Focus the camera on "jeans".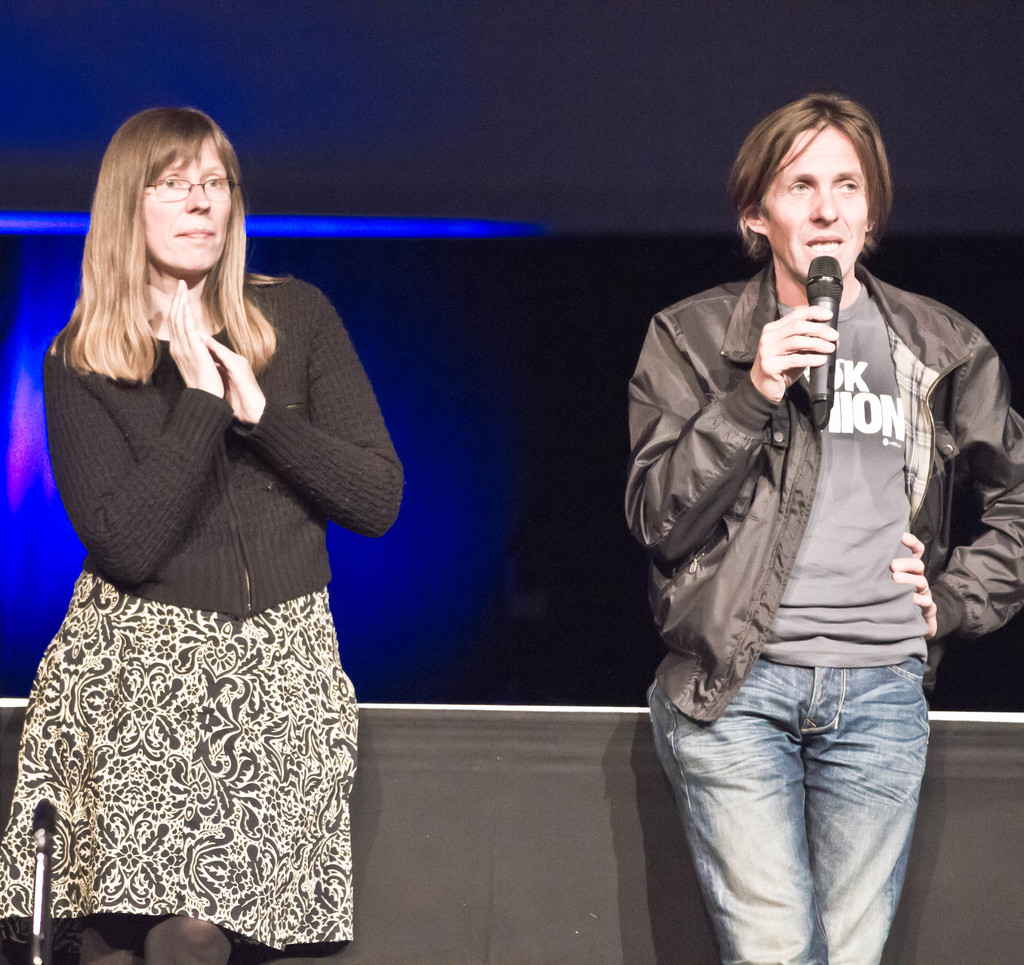
Focus region: [x1=662, y1=654, x2=934, y2=957].
